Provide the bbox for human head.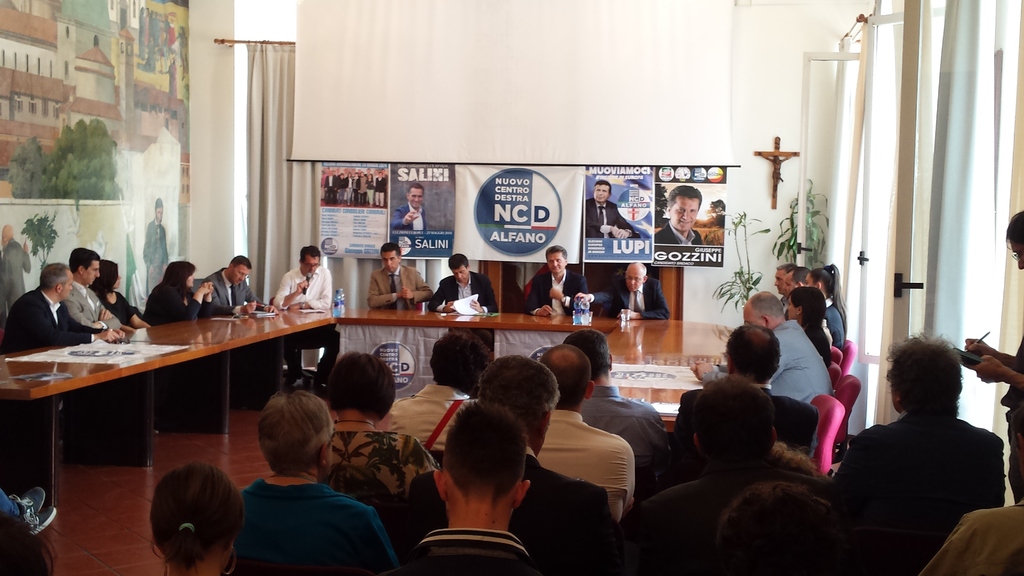
(447,255,471,282).
